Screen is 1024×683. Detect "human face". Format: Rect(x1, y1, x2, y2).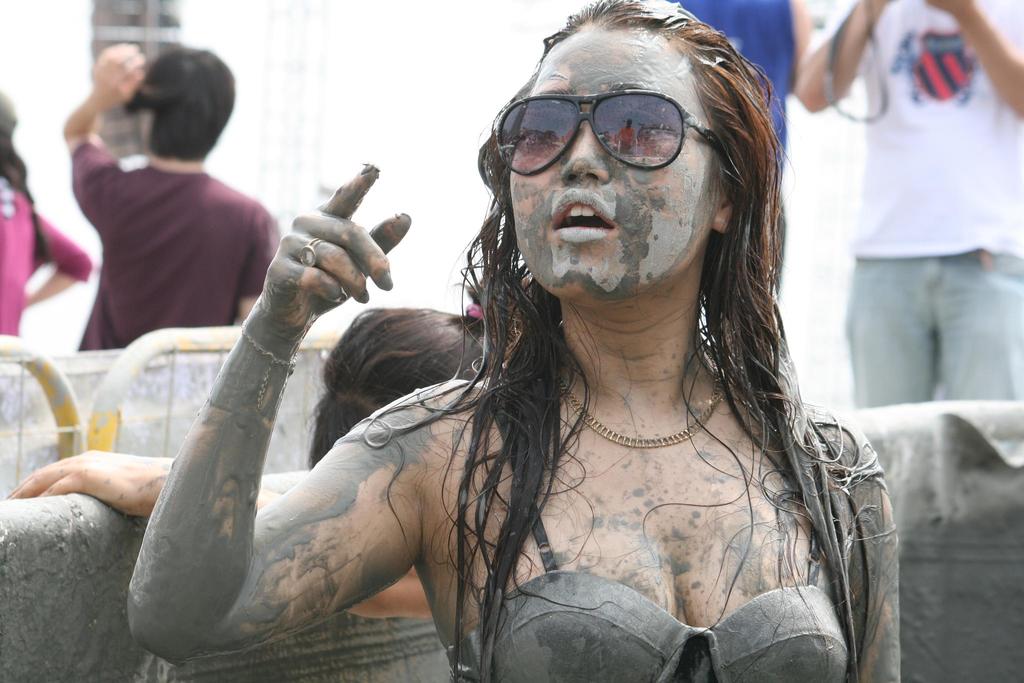
Rect(508, 14, 729, 302).
